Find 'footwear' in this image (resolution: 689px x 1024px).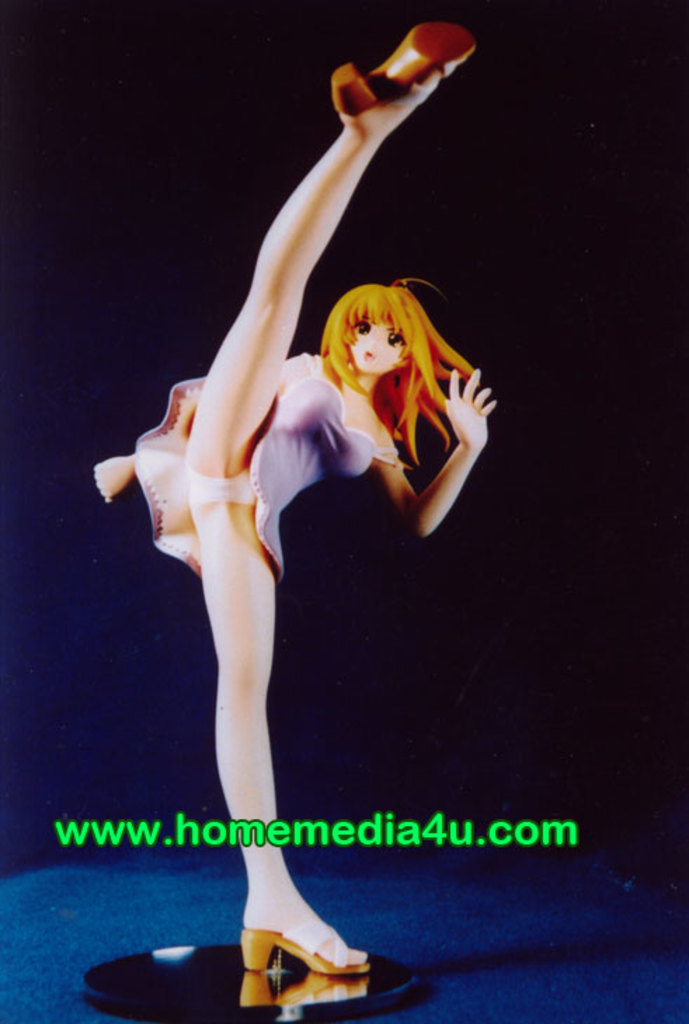
region(234, 930, 376, 982).
